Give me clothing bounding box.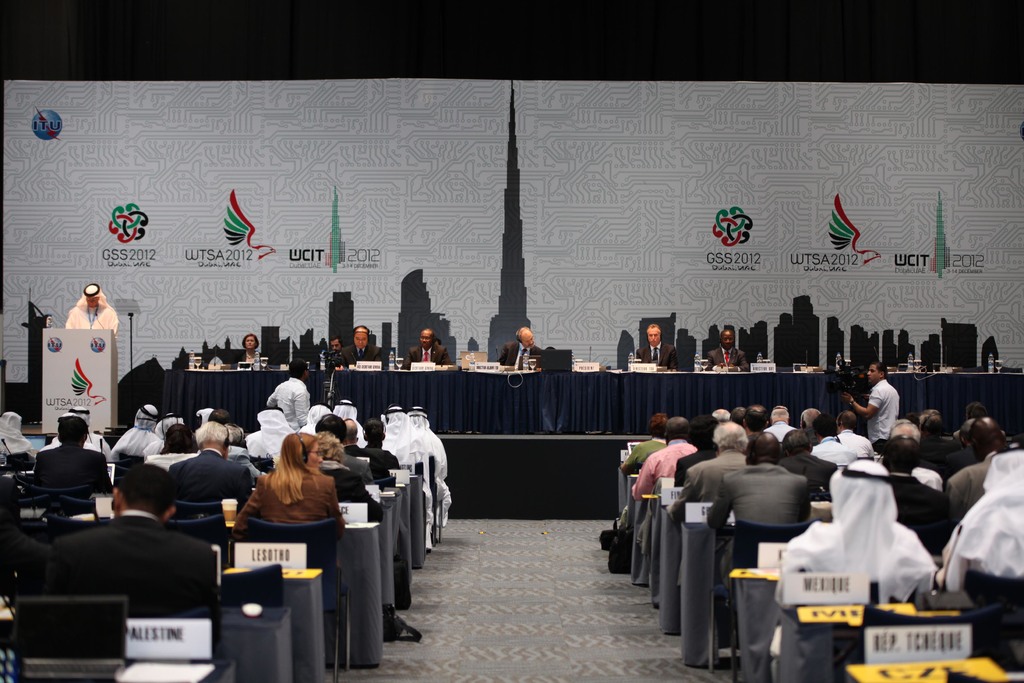
bbox=[404, 406, 446, 518].
